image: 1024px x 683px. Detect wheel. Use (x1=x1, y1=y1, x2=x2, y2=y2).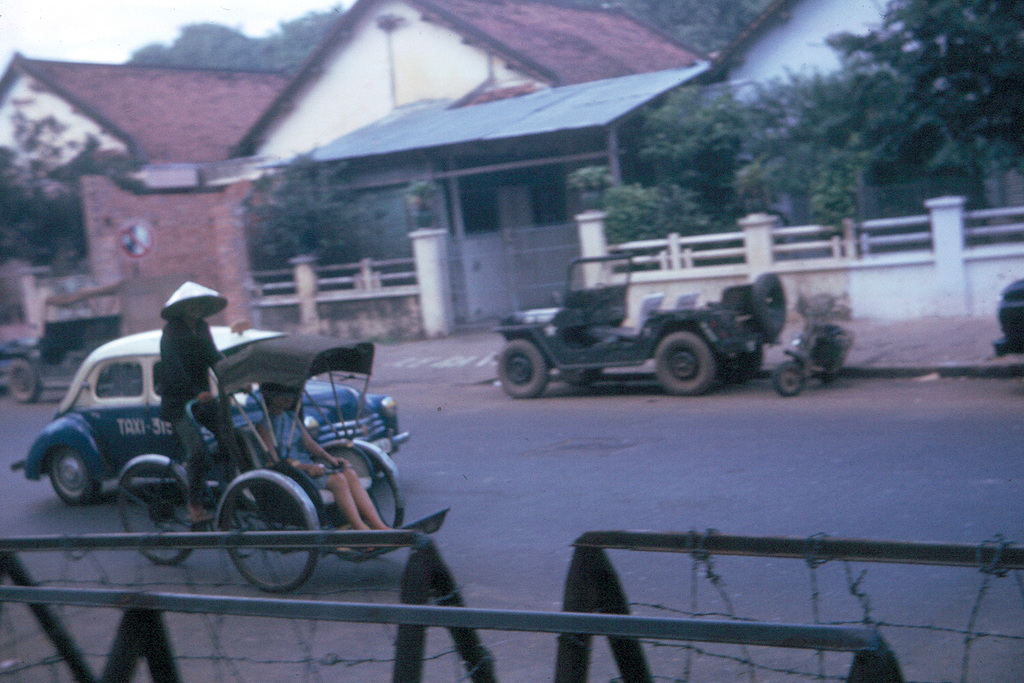
(x1=122, y1=458, x2=208, y2=562).
